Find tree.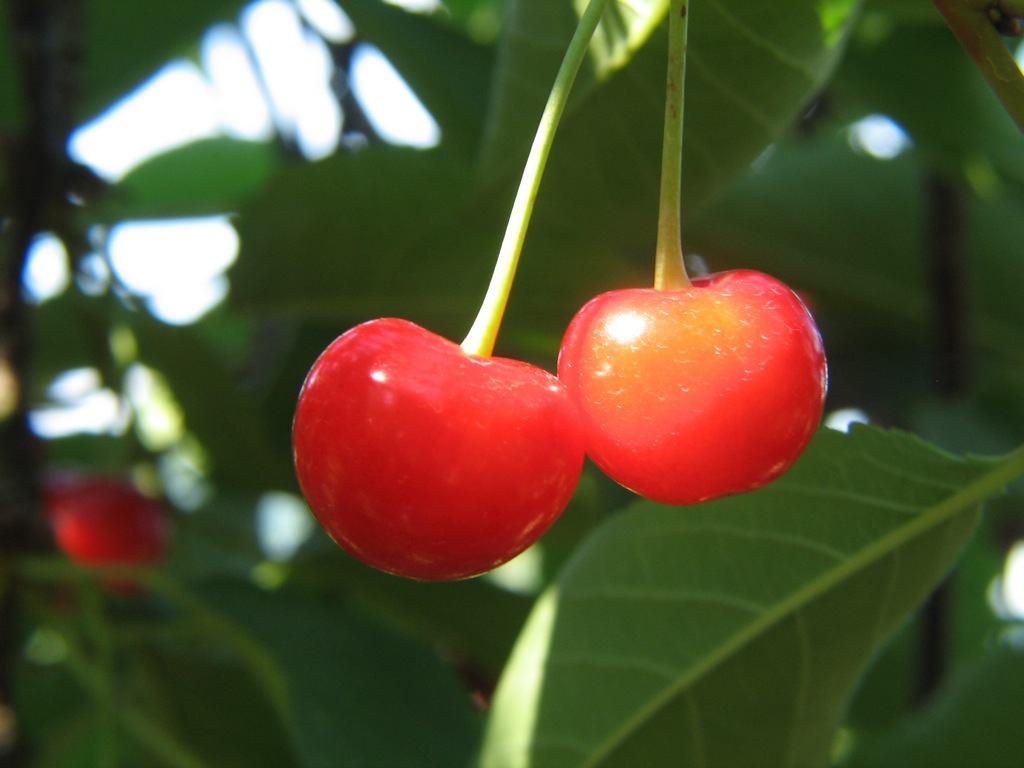
select_region(0, 0, 1020, 761).
